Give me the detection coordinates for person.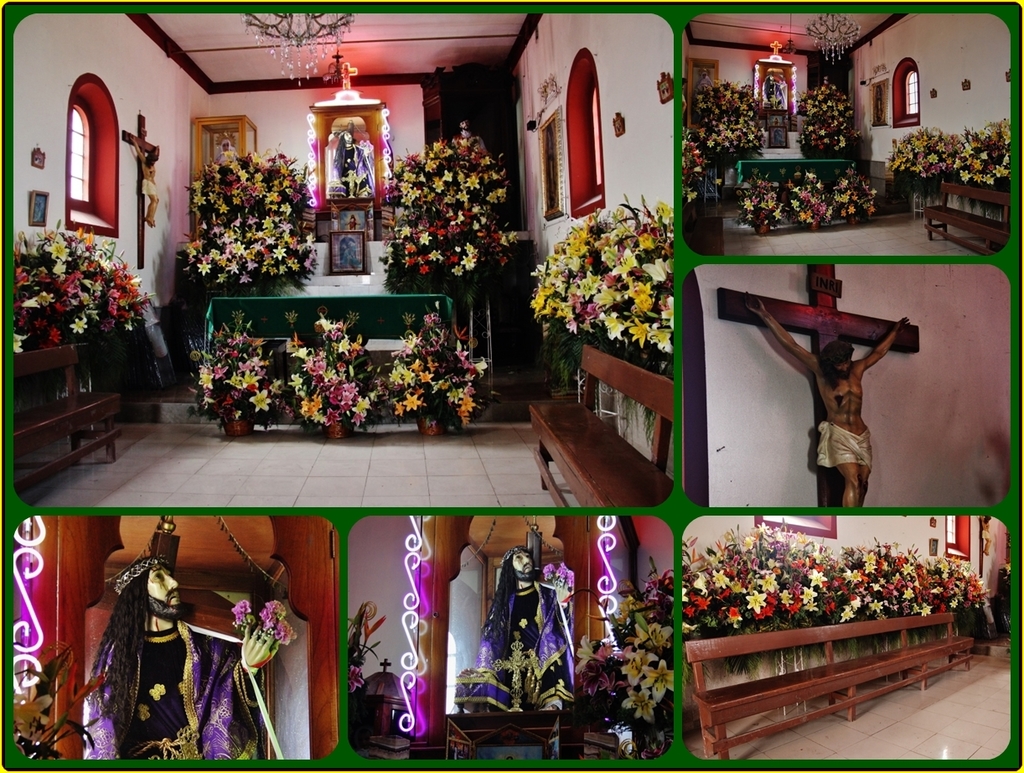
(x1=484, y1=545, x2=569, y2=703).
